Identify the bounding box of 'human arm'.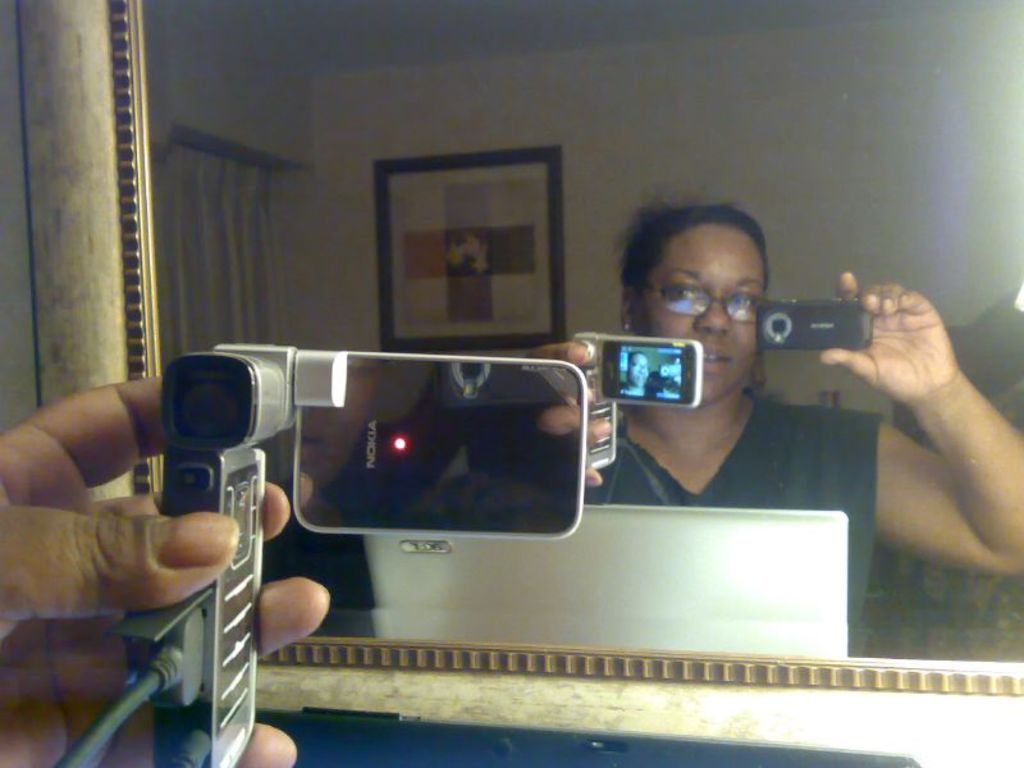
pyautogui.locateOnScreen(822, 262, 1023, 630).
